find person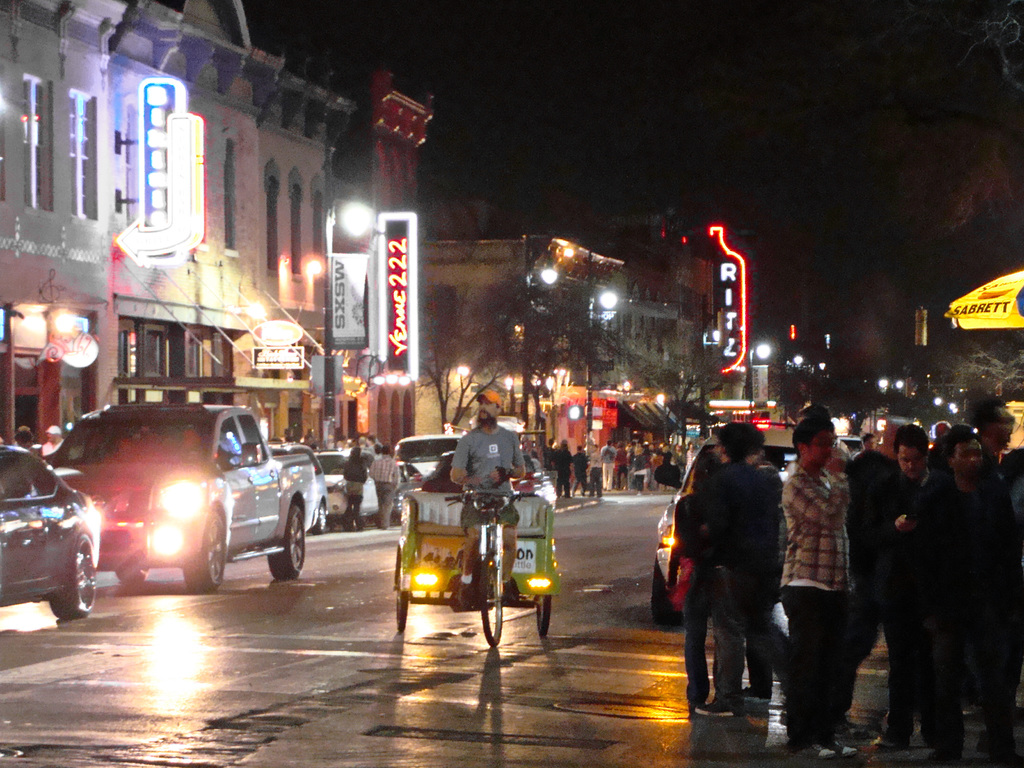
573, 445, 596, 497
